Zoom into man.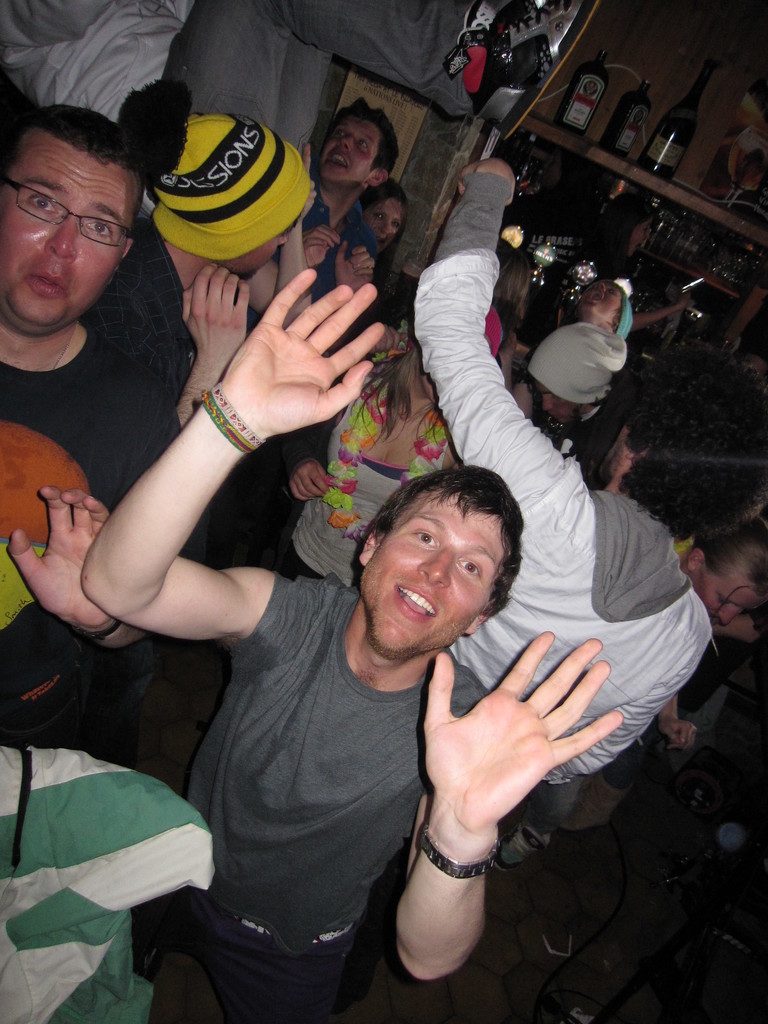
Zoom target: (0,104,150,730).
